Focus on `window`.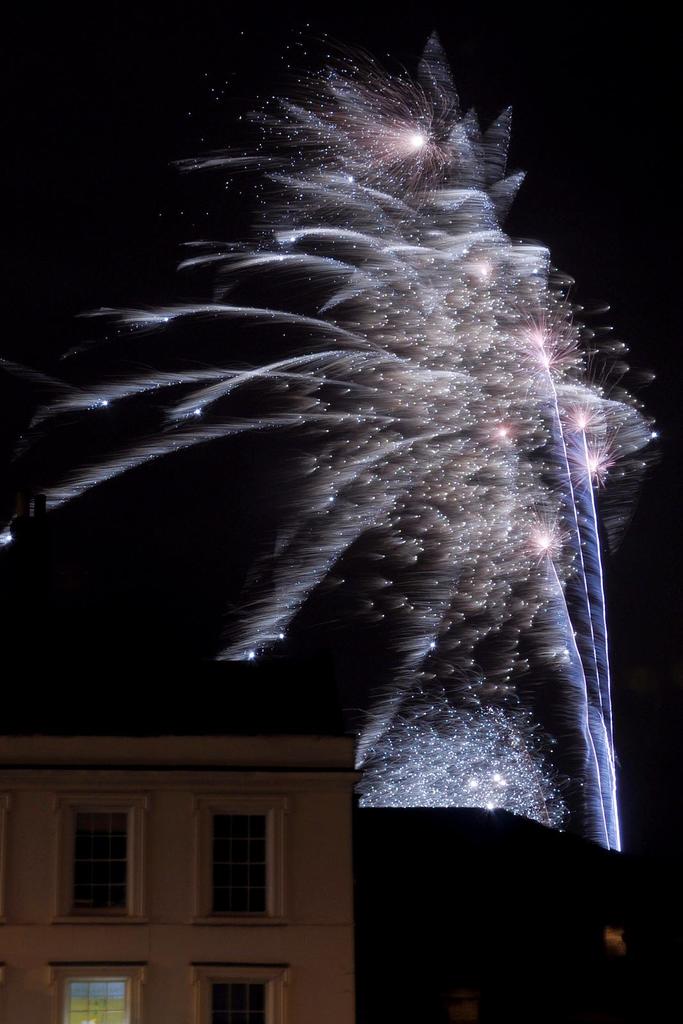
Focused at crop(54, 973, 133, 1023).
